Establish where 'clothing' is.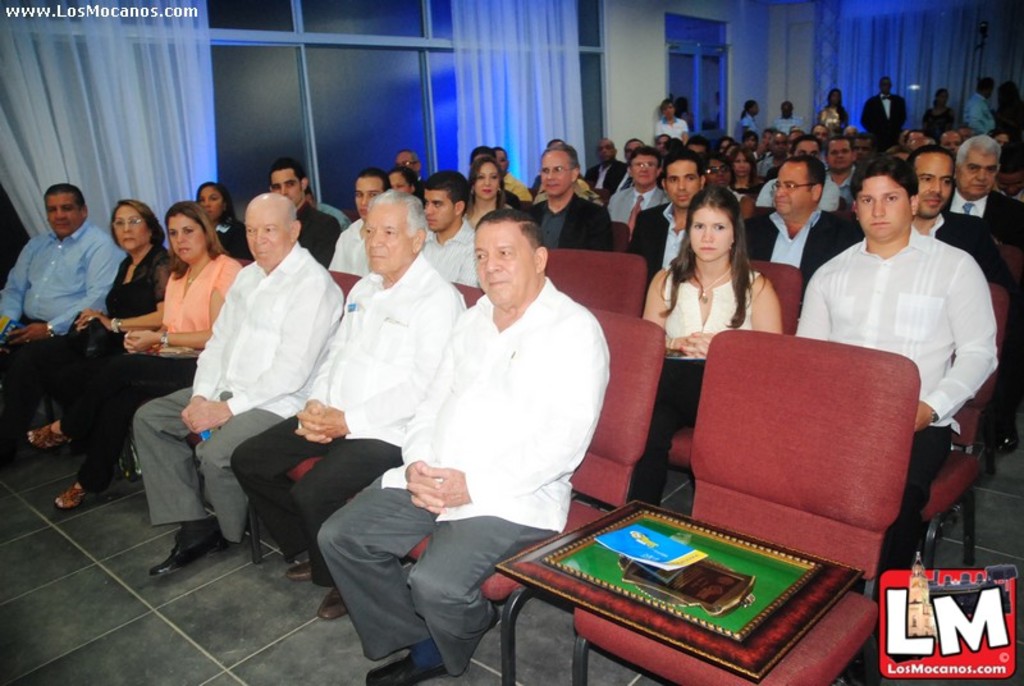
Established at l=128, t=243, r=348, b=532.
